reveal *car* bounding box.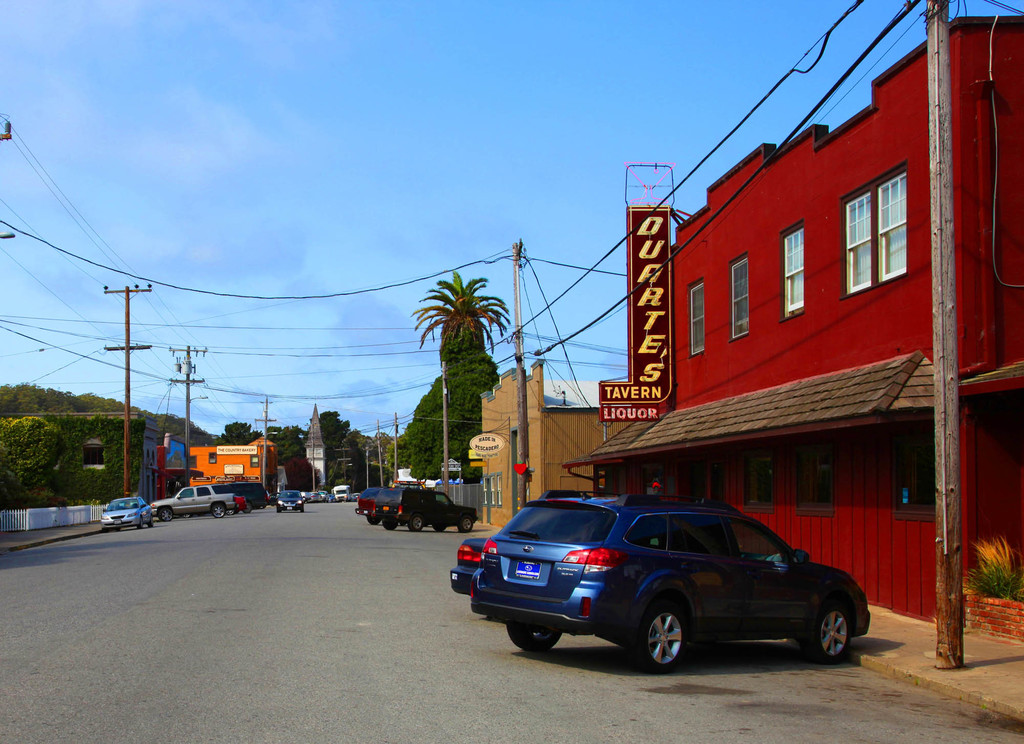
Revealed: (left=354, top=482, right=384, bottom=523).
